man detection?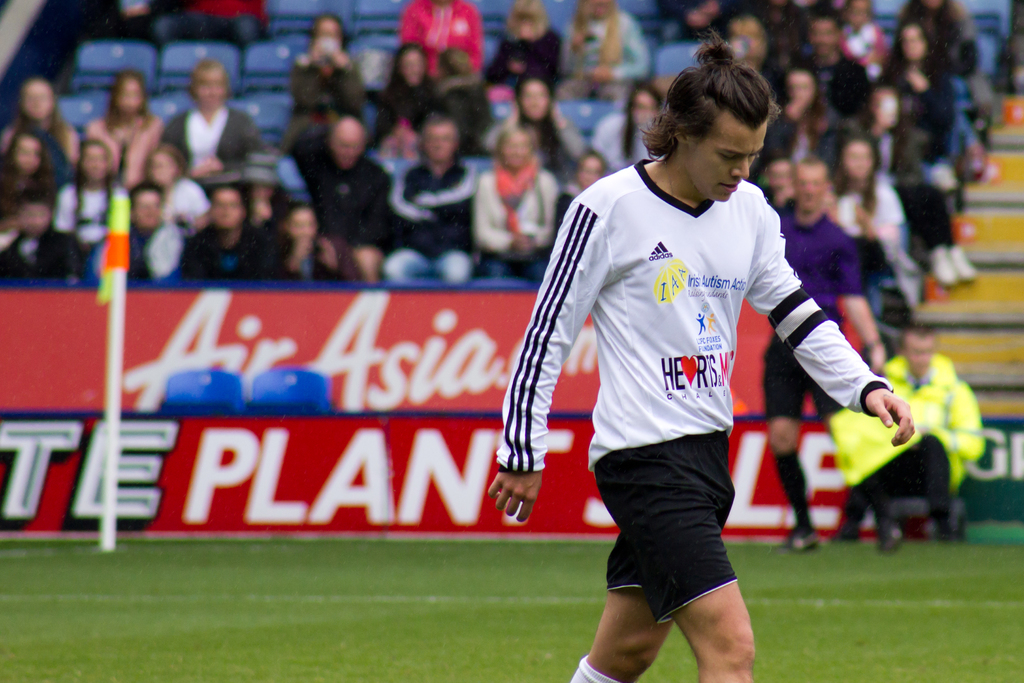
left=829, top=327, right=993, bottom=544
